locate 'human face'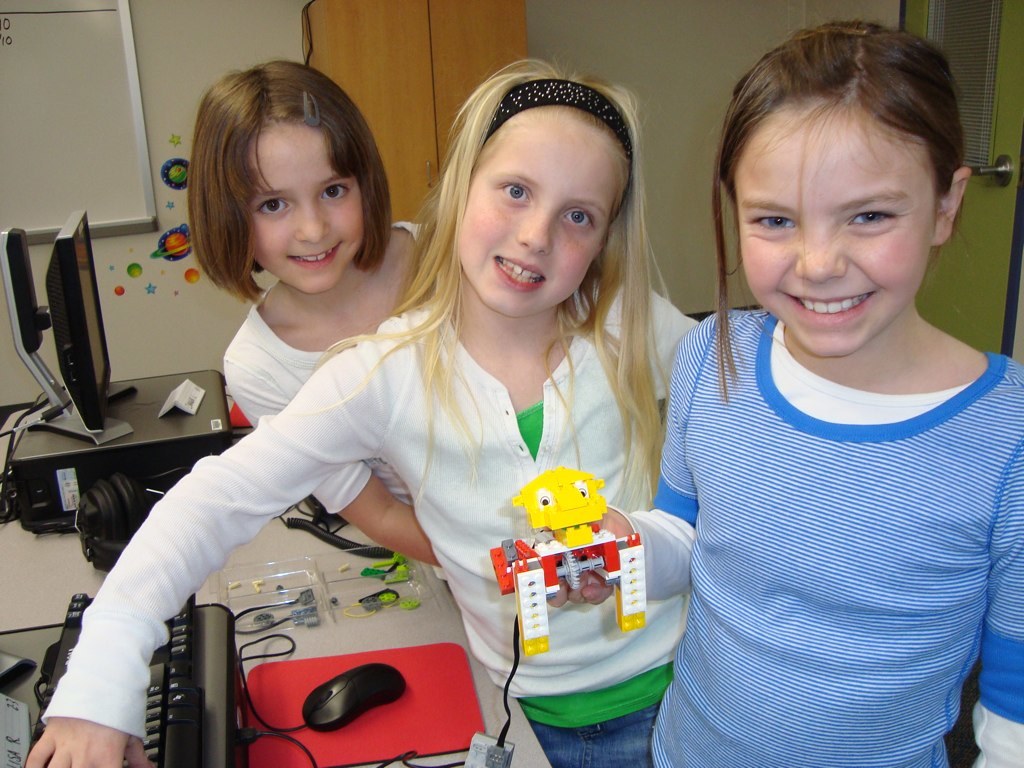
region(740, 101, 940, 352)
